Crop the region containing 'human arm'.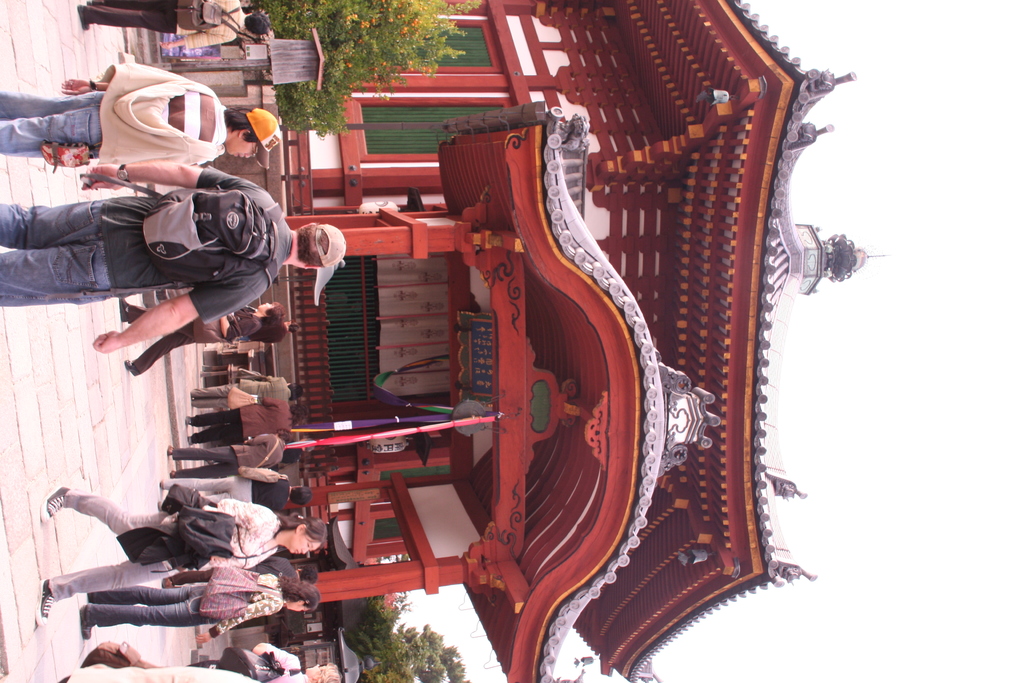
Crop region: 159/29/232/54.
